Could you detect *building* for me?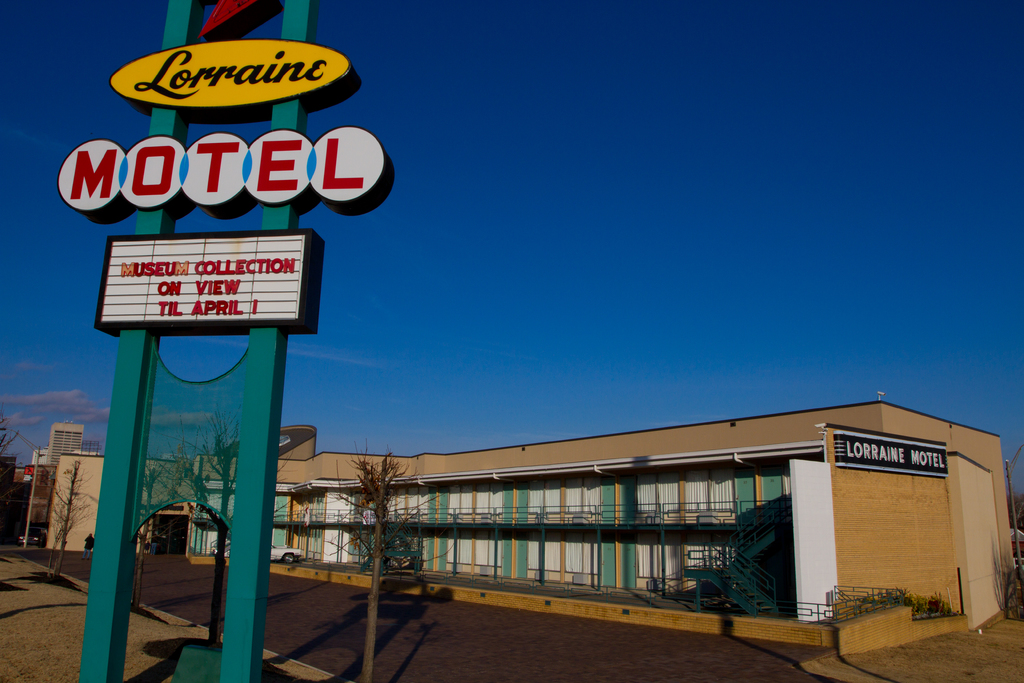
Detection result: 51/393/1013/657.
